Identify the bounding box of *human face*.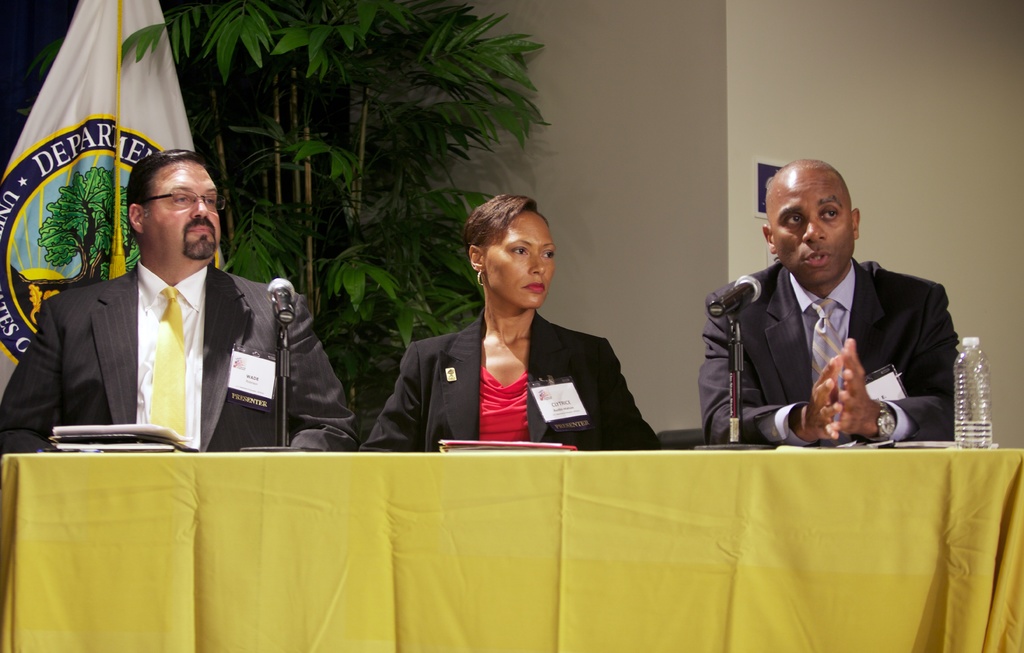
<box>486,205,557,306</box>.
